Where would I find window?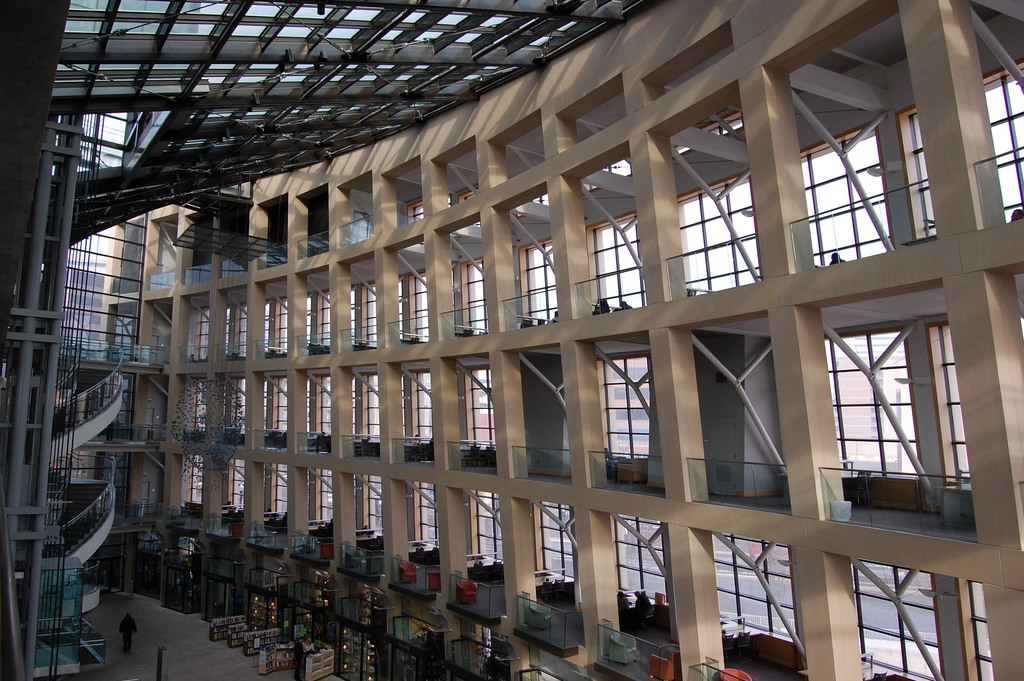
At bbox=[826, 283, 964, 524].
